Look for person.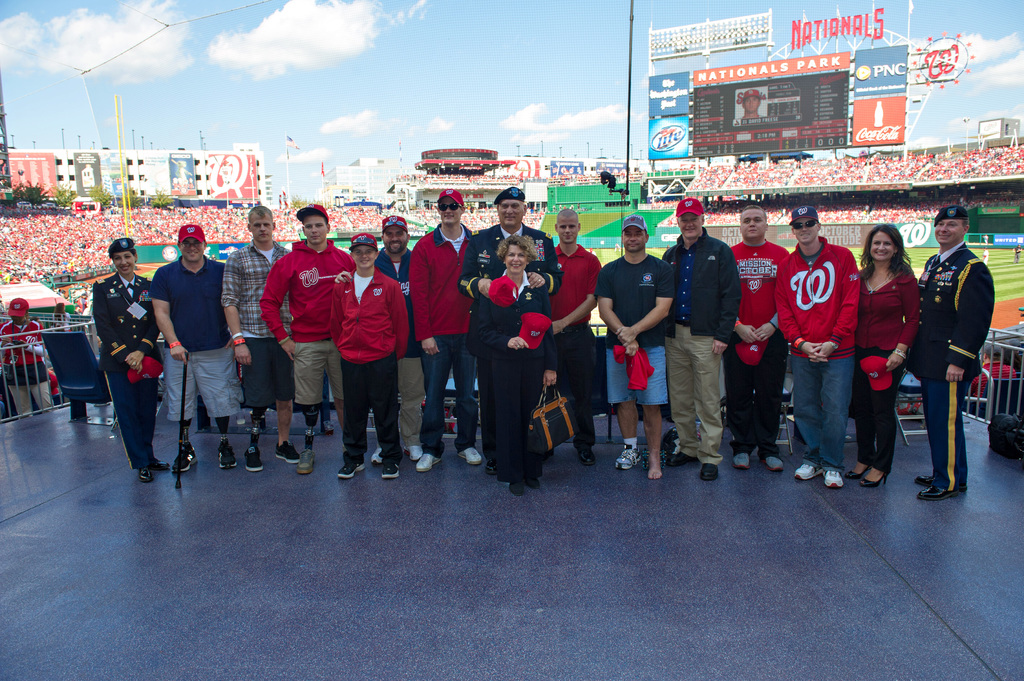
Found: l=742, t=87, r=765, b=122.
